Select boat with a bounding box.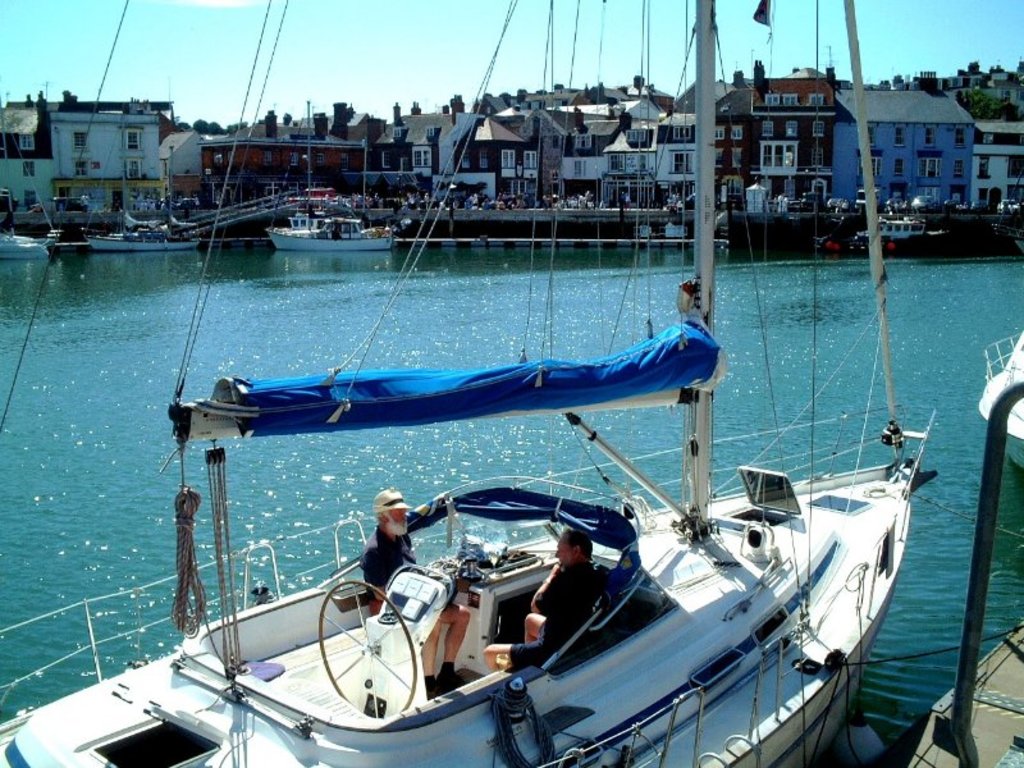
bbox=(0, 229, 59, 257).
